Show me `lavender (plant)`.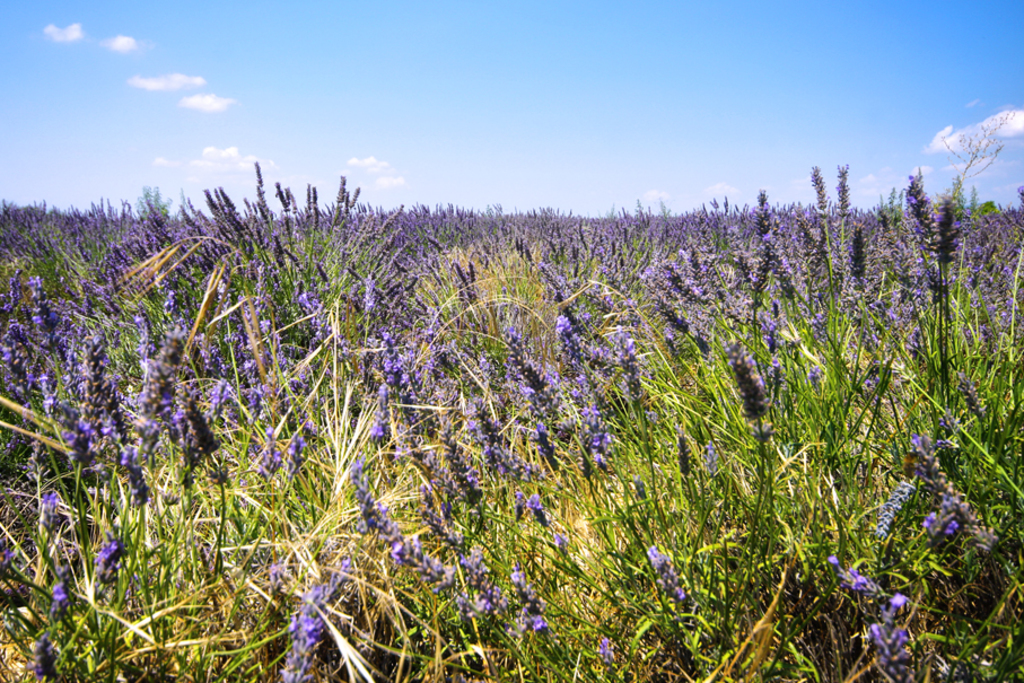
`lavender (plant)` is here: crop(192, 391, 231, 469).
